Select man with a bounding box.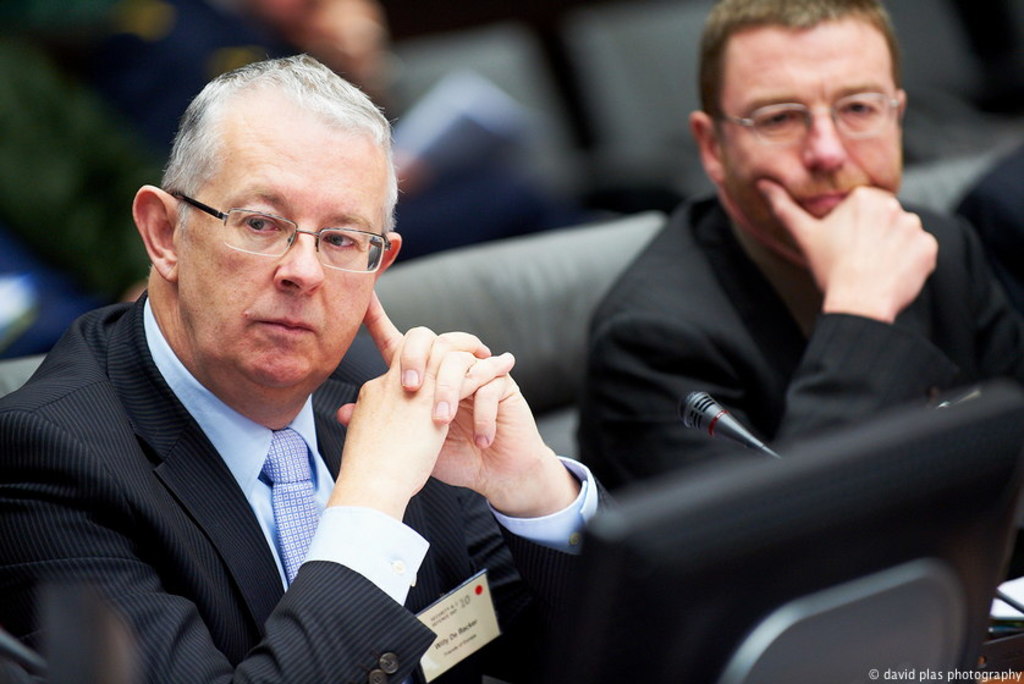
bbox=[556, 0, 1014, 496].
